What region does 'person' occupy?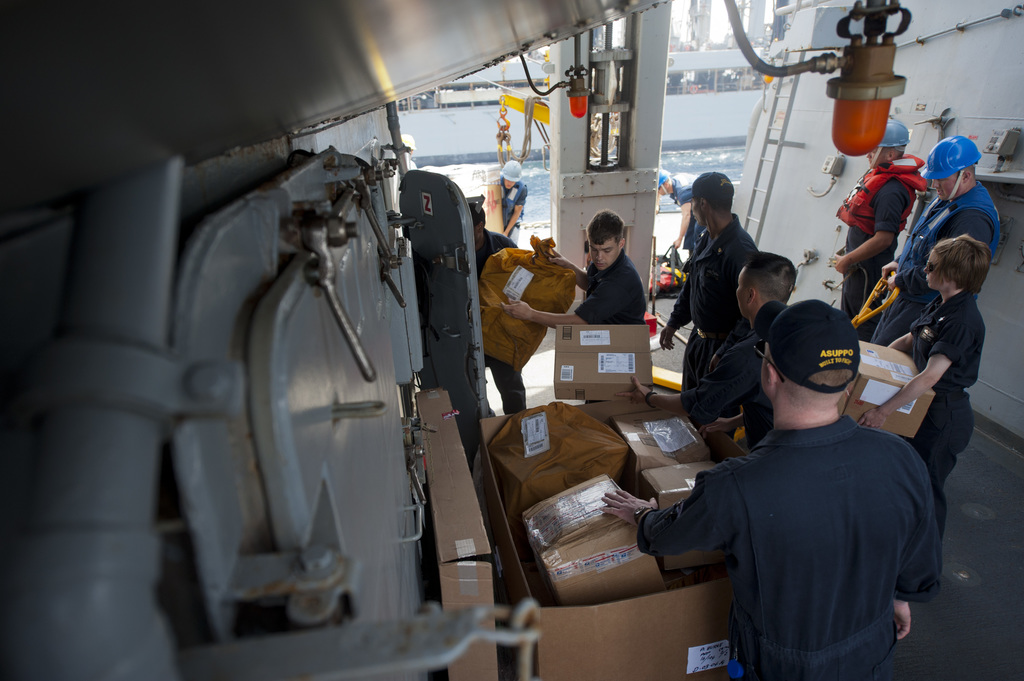
x1=499 y1=214 x2=639 y2=330.
